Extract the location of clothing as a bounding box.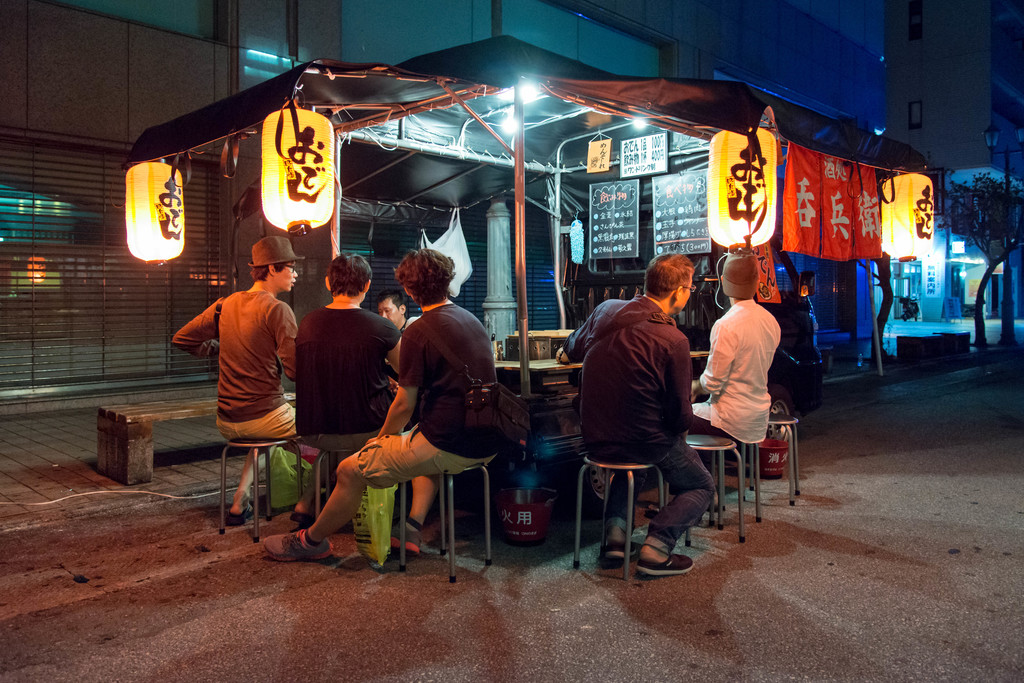
[left=572, top=292, right=637, bottom=381].
